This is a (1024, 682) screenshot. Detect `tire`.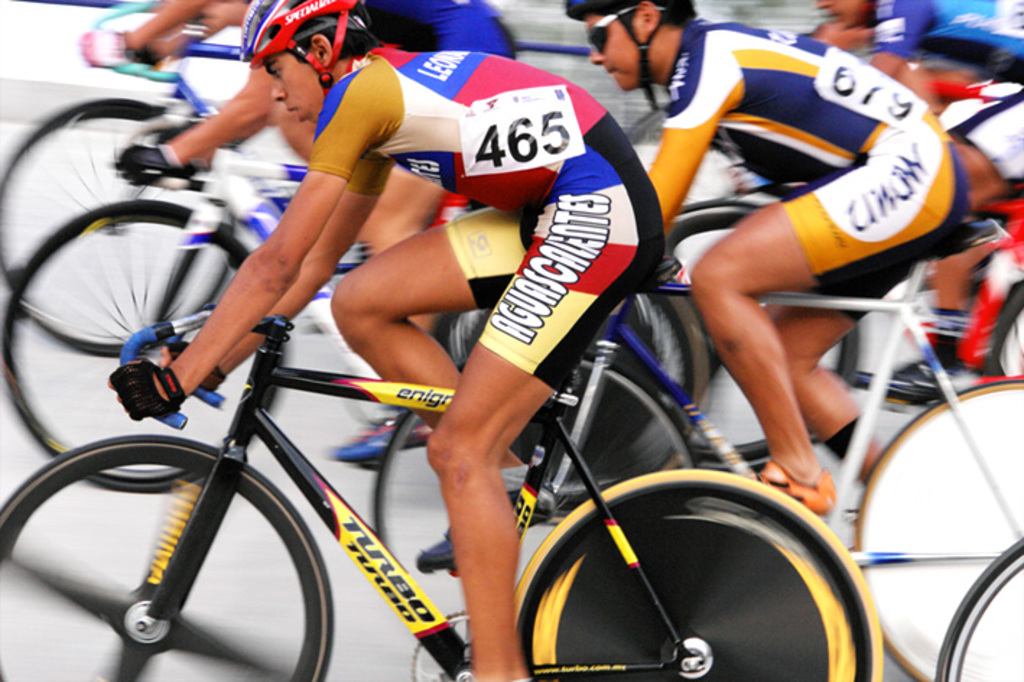
<bbox>371, 351, 698, 616</bbox>.
